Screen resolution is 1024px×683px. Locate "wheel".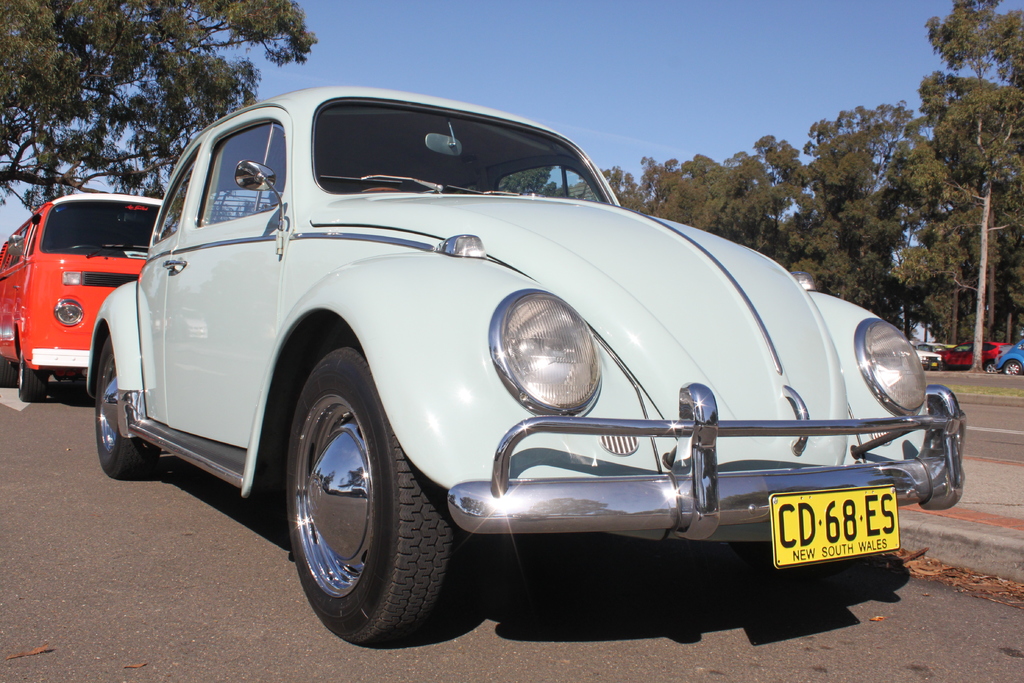
<bbox>18, 342, 50, 401</bbox>.
